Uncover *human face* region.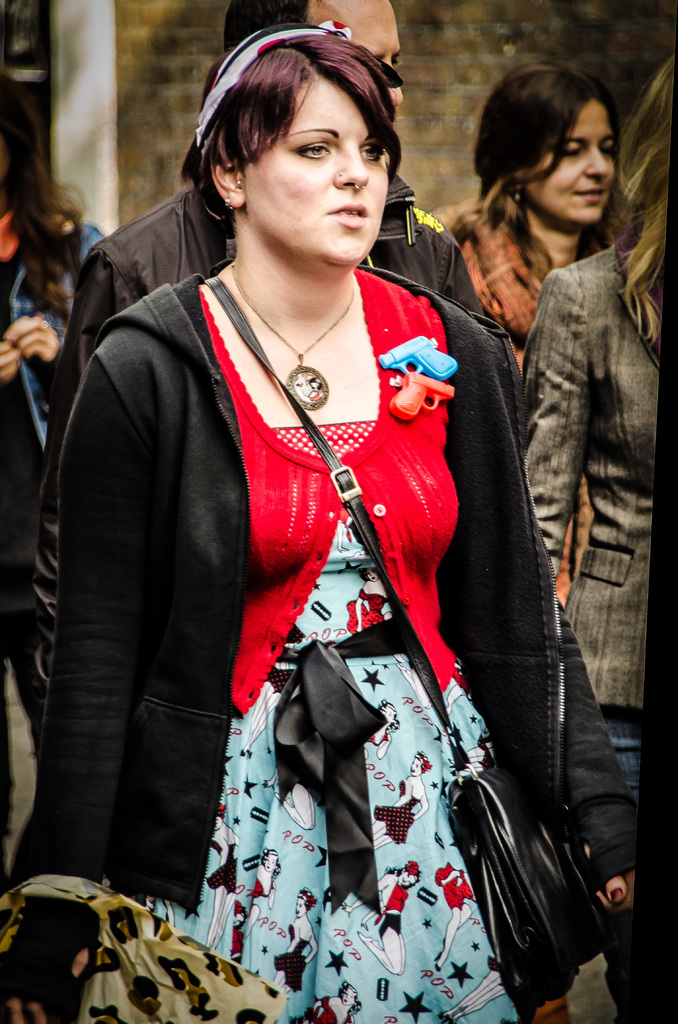
Uncovered: region(531, 100, 613, 223).
